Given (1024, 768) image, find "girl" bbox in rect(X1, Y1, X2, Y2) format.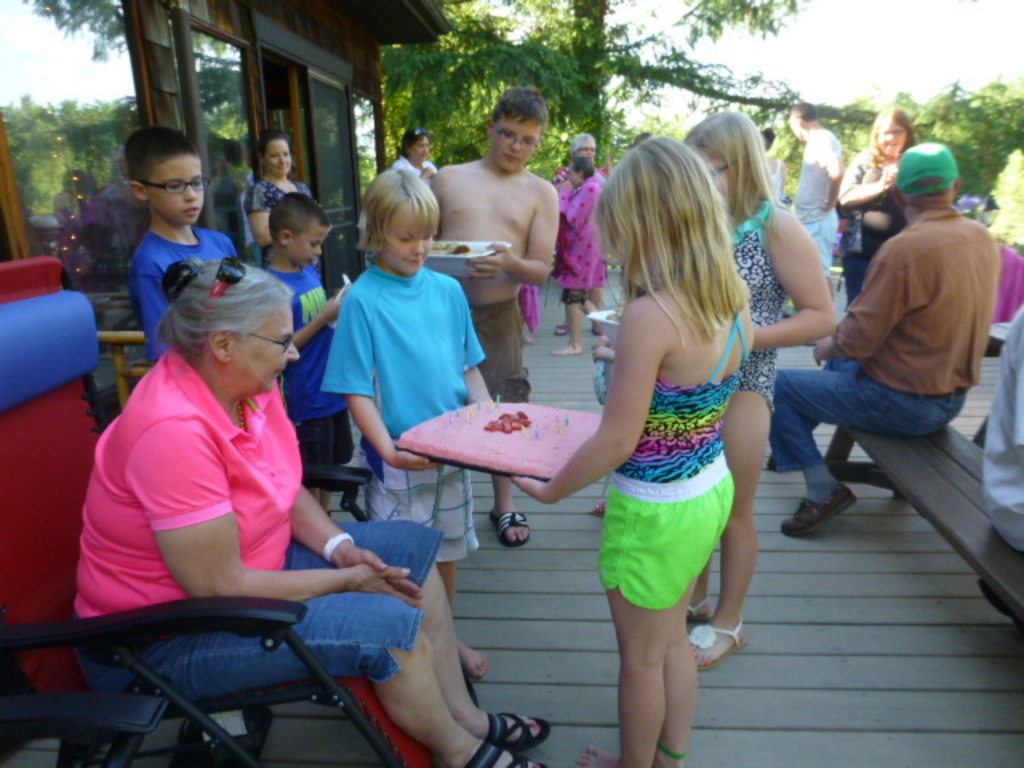
rect(678, 106, 827, 669).
